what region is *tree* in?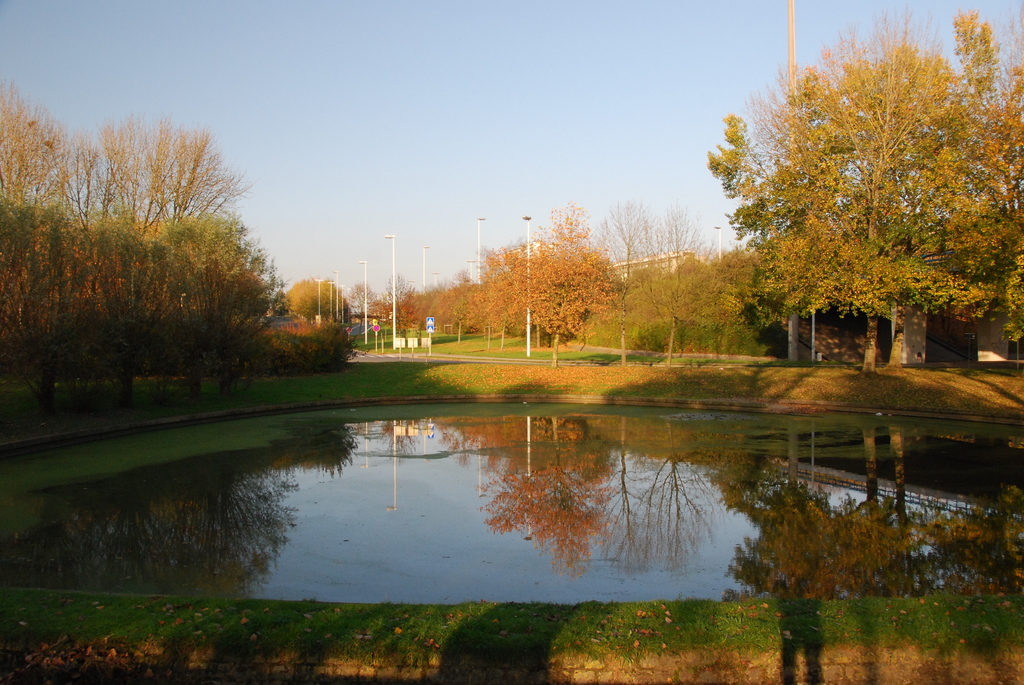
rect(632, 205, 716, 292).
